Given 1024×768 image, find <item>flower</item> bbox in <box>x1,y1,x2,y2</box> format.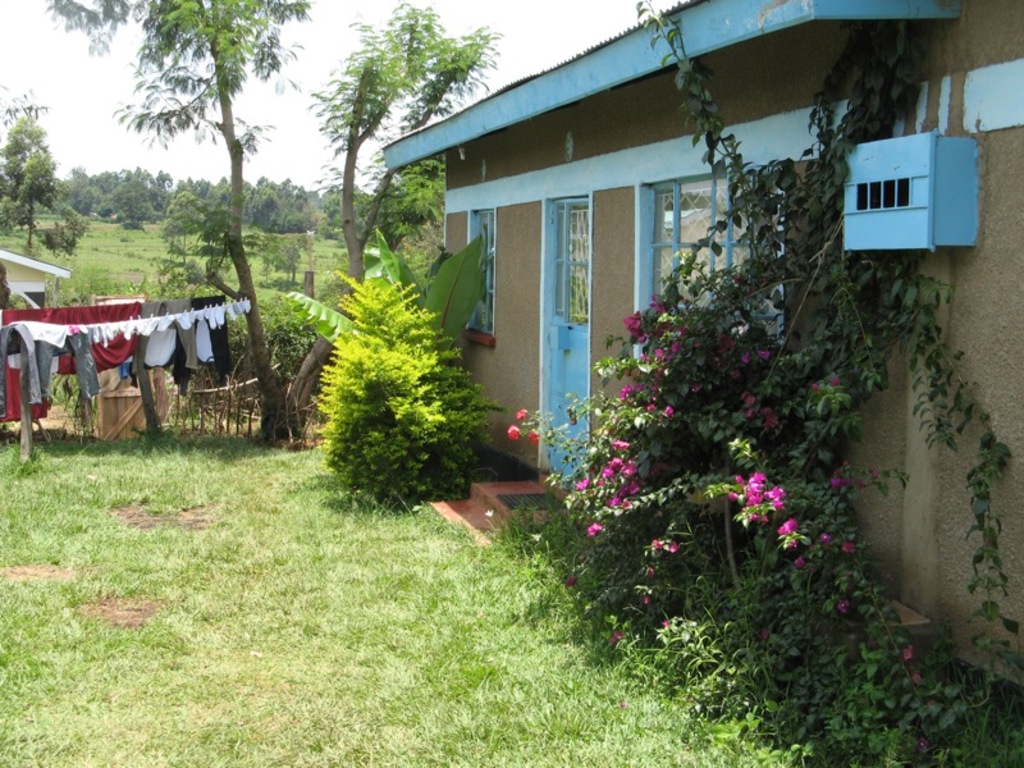
<box>791,552,806,571</box>.
